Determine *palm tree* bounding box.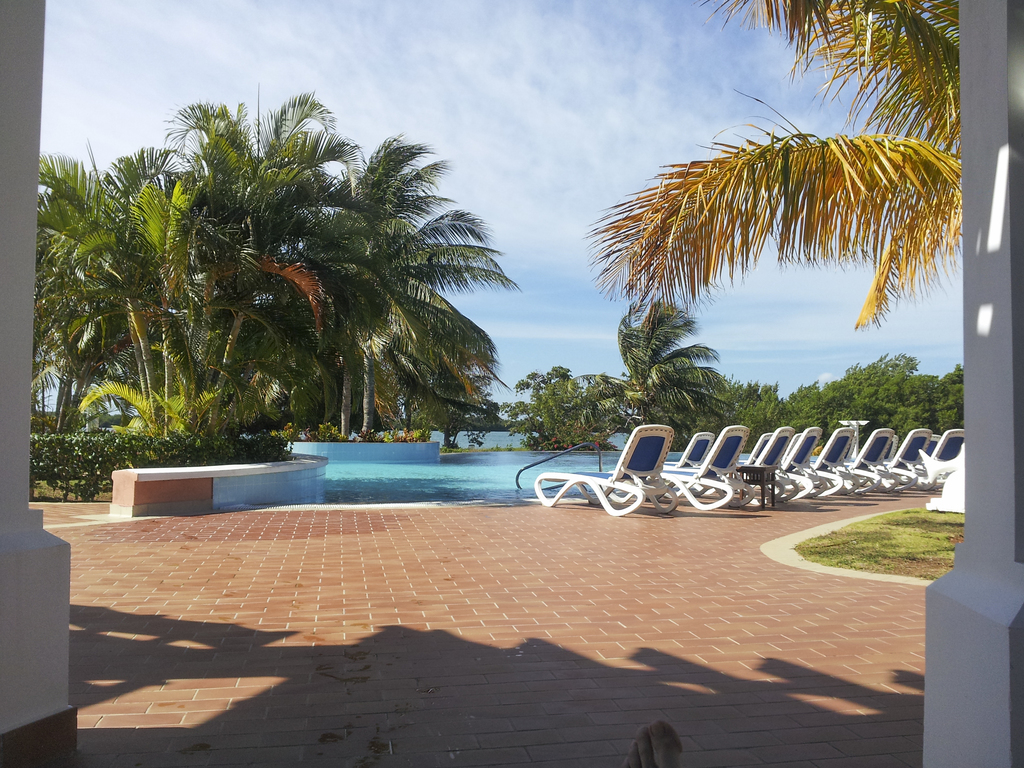
Determined: l=64, t=132, r=495, b=483.
